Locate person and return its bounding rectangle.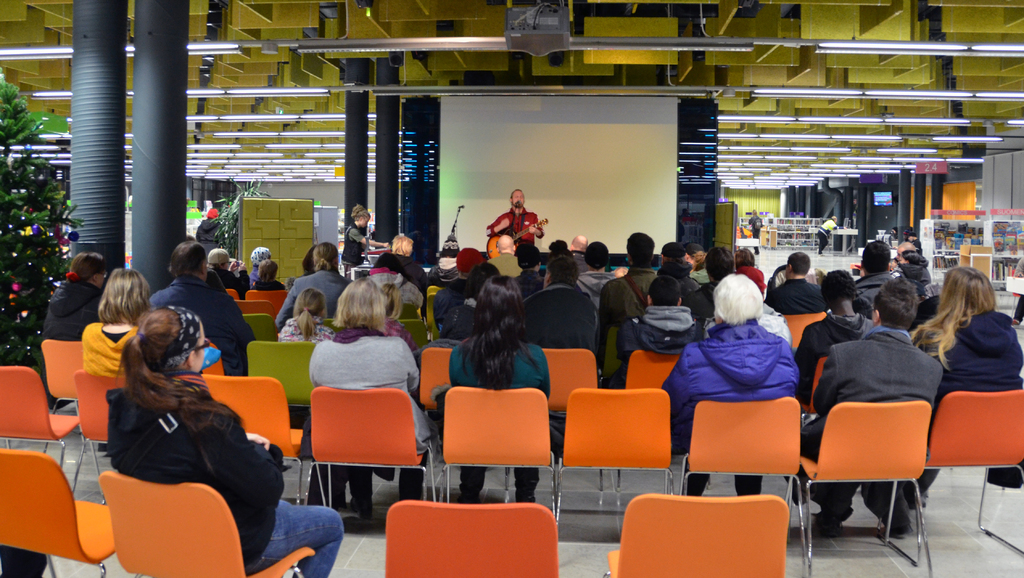
pyautogui.locateOnScreen(28, 248, 345, 577).
